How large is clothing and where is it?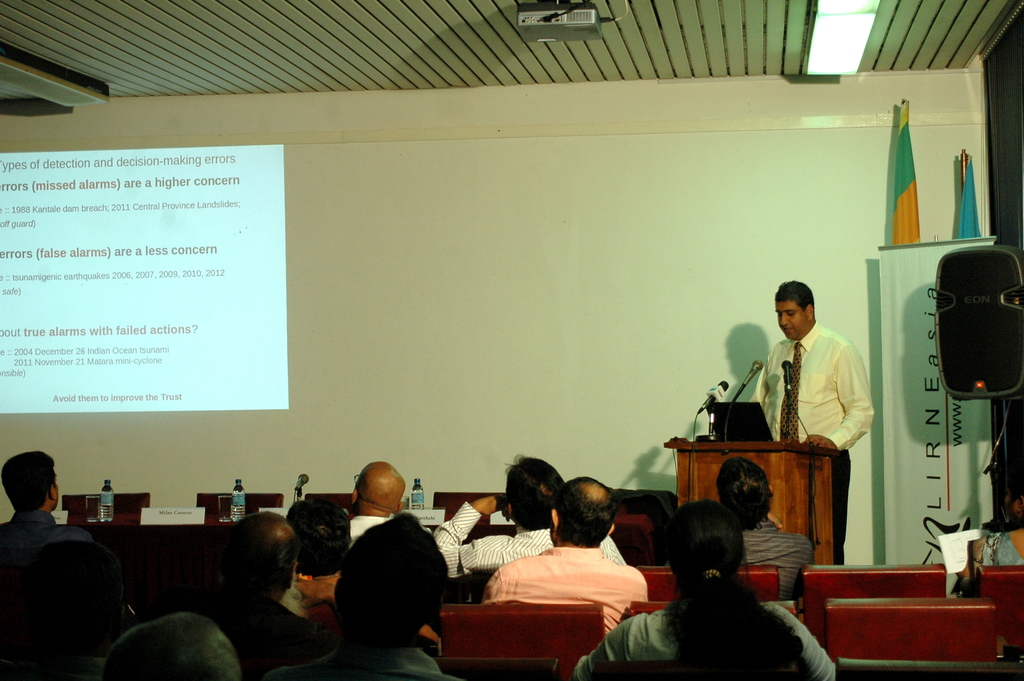
Bounding box: [207,588,328,680].
